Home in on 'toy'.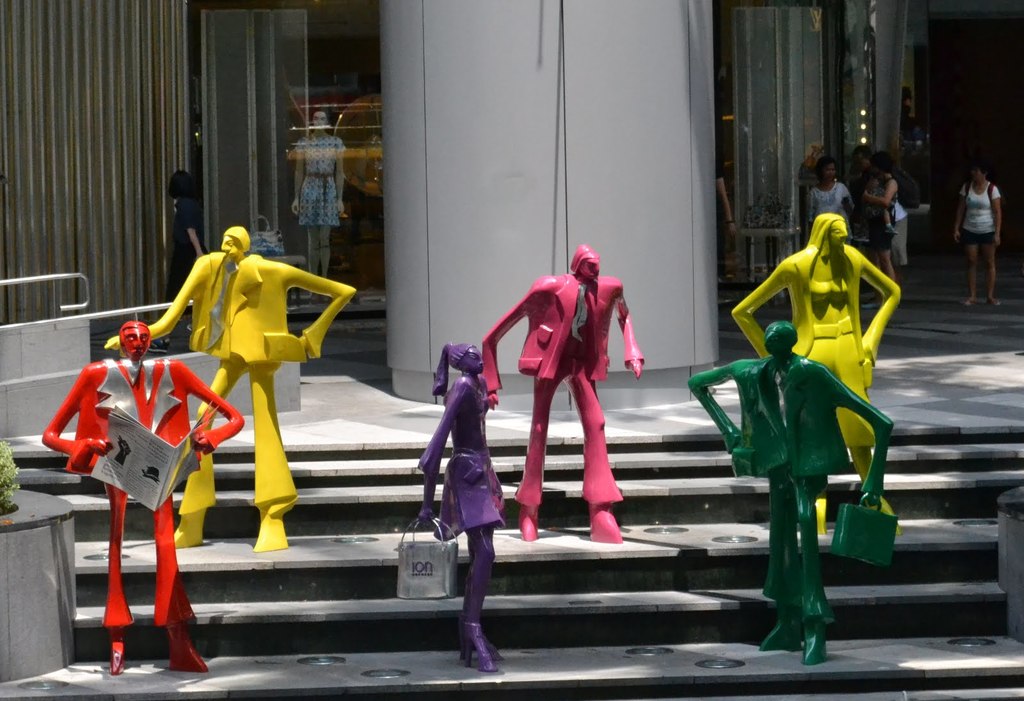
Homed in at (left=731, top=213, right=906, bottom=540).
